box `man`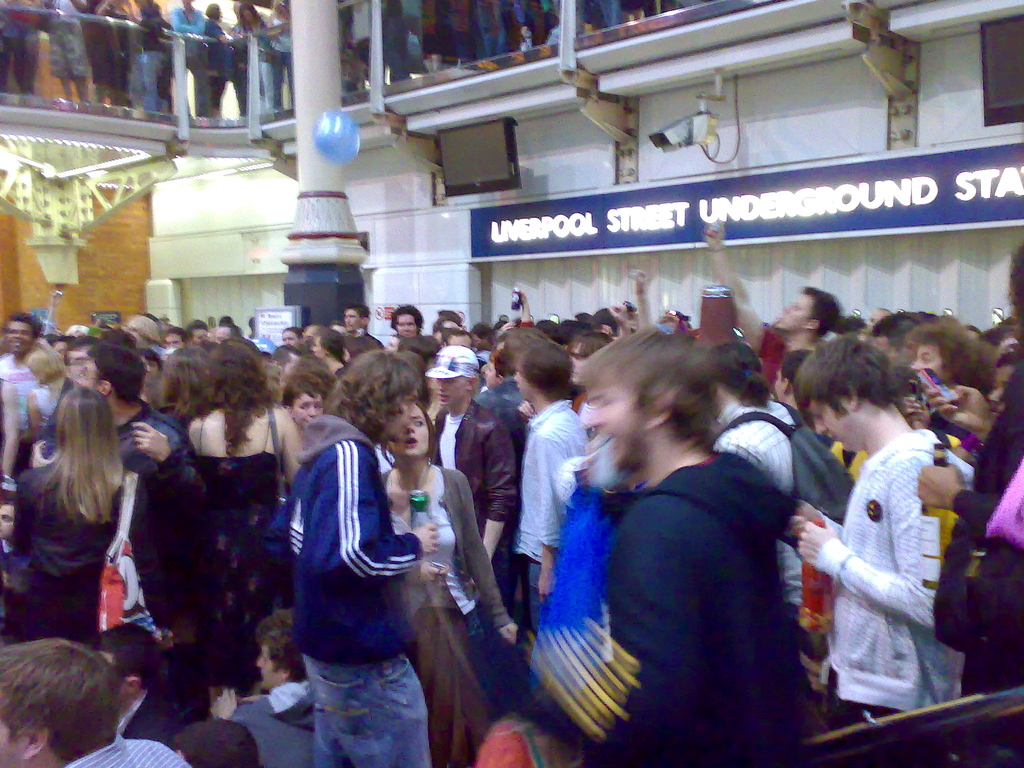
bbox(168, 0, 211, 120)
